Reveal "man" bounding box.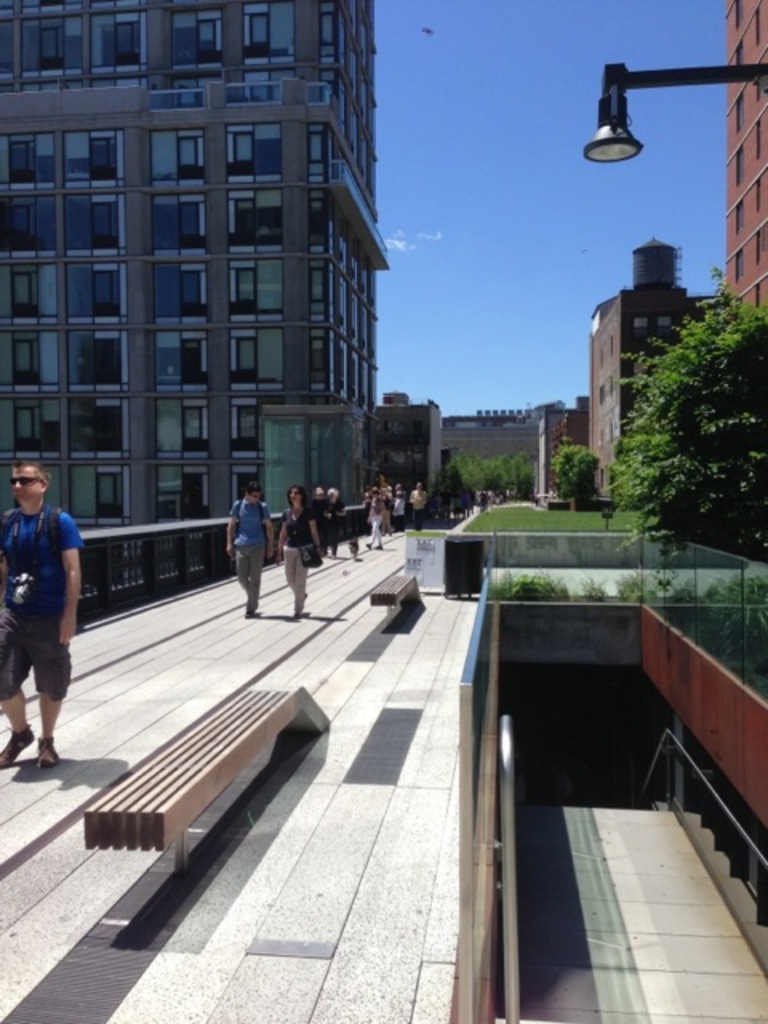
Revealed: region(227, 483, 272, 618).
